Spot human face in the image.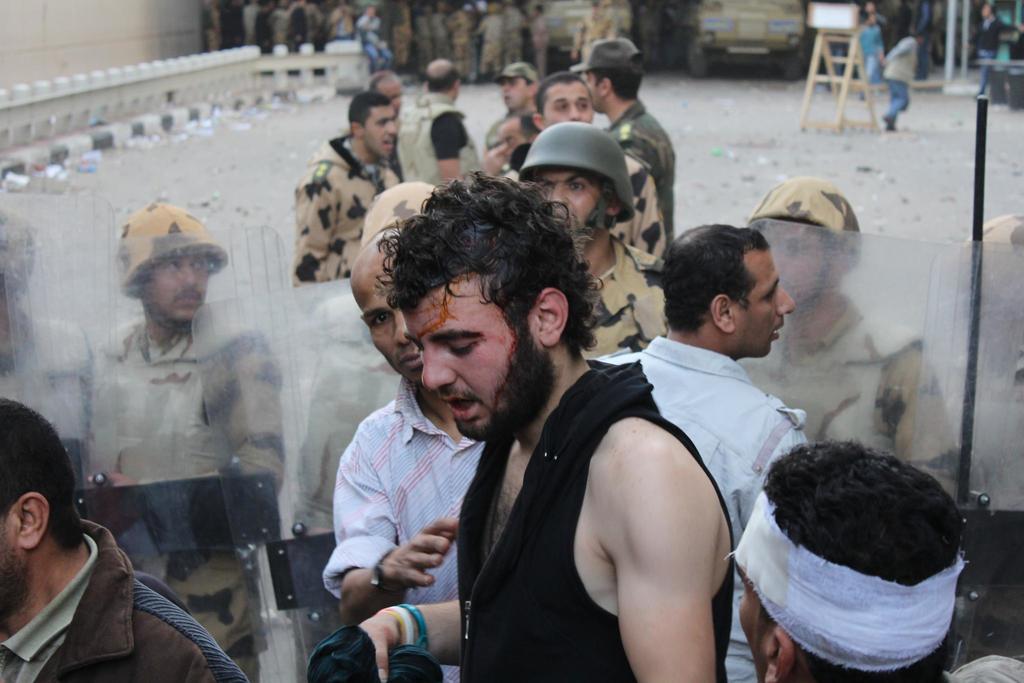
human face found at 365 104 396 158.
